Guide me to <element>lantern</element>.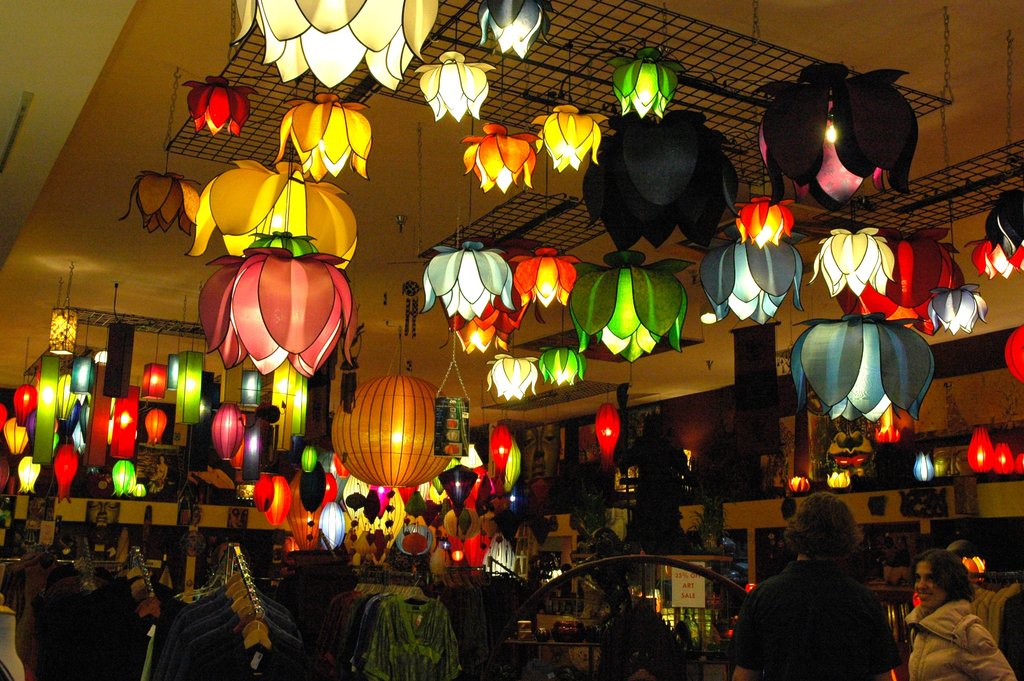
Guidance: (x1=480, y1=0, x2=550, y2=56).
